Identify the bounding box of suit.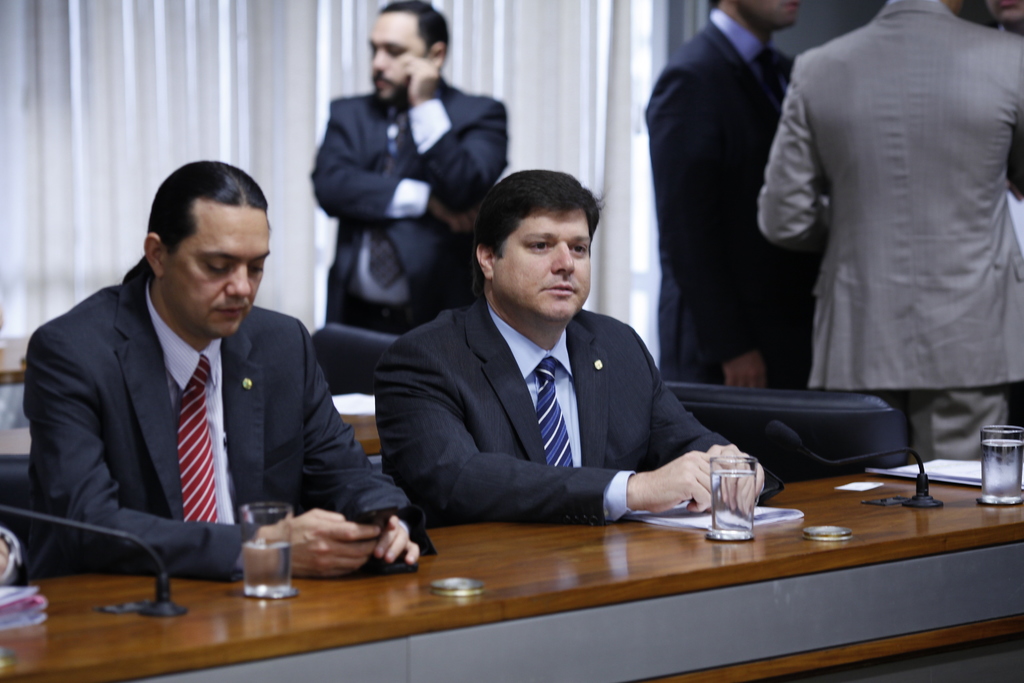
box(301, 41, 520, 345).
